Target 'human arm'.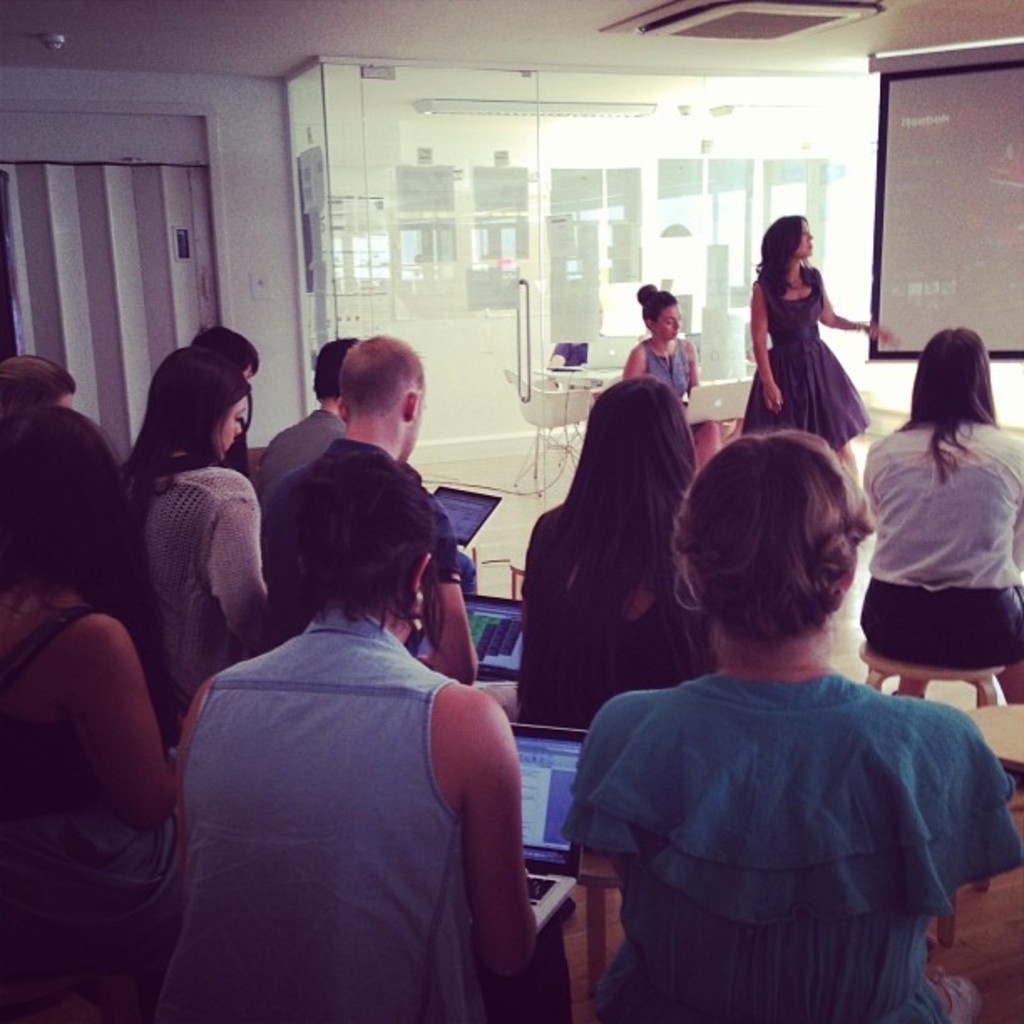
Target region: BBox(413, 499, 479, 683).
